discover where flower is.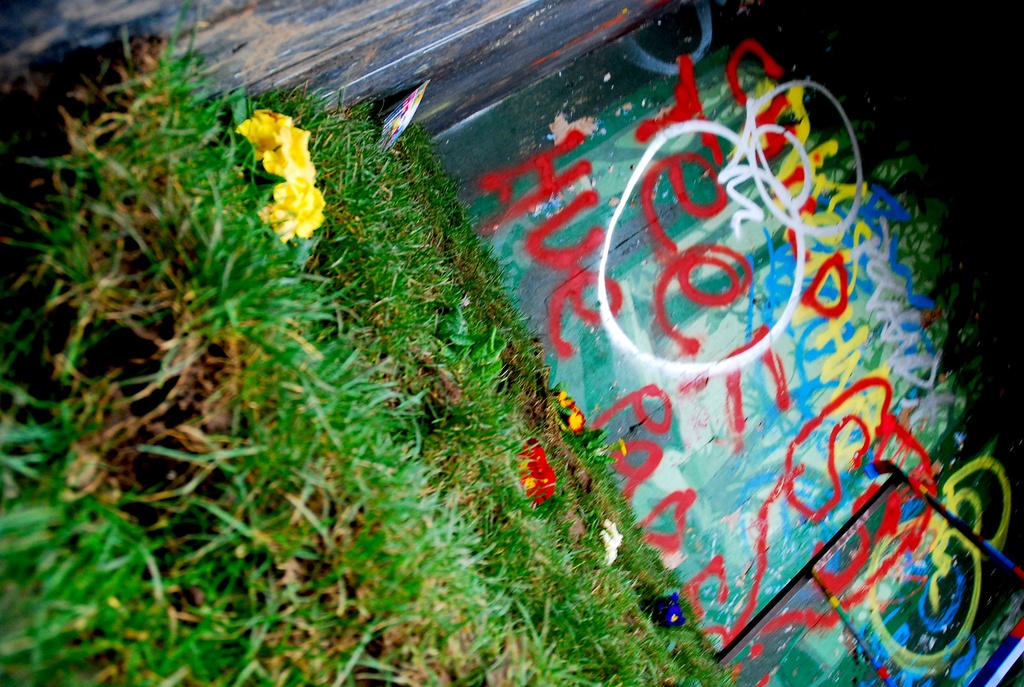
Discovered at 596:516:616:545.
